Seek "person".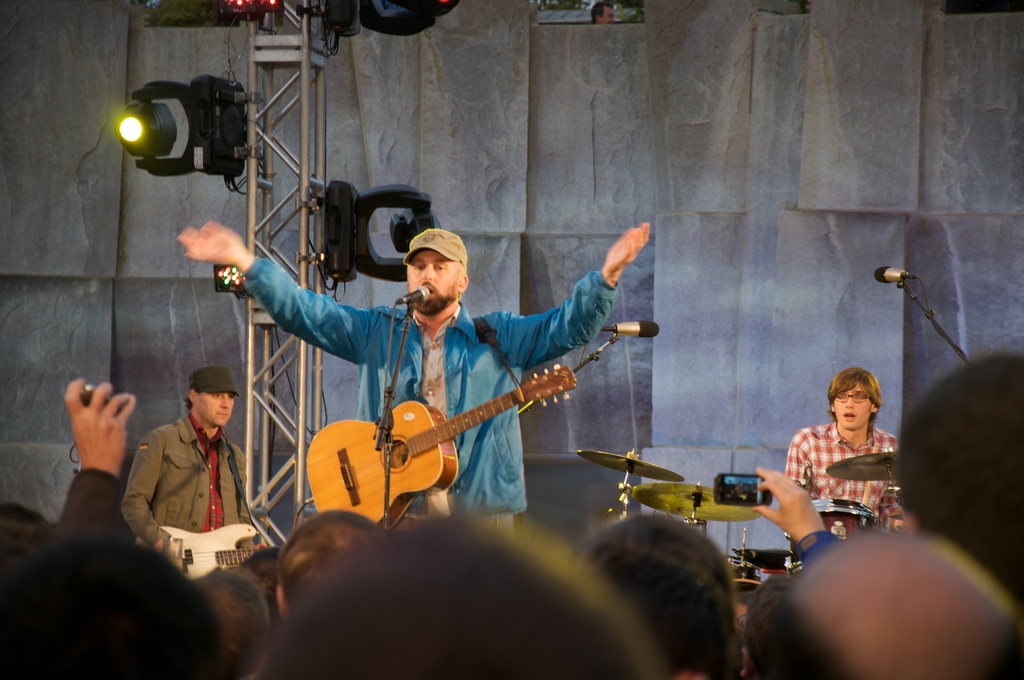
571, 510, 749, 679.
